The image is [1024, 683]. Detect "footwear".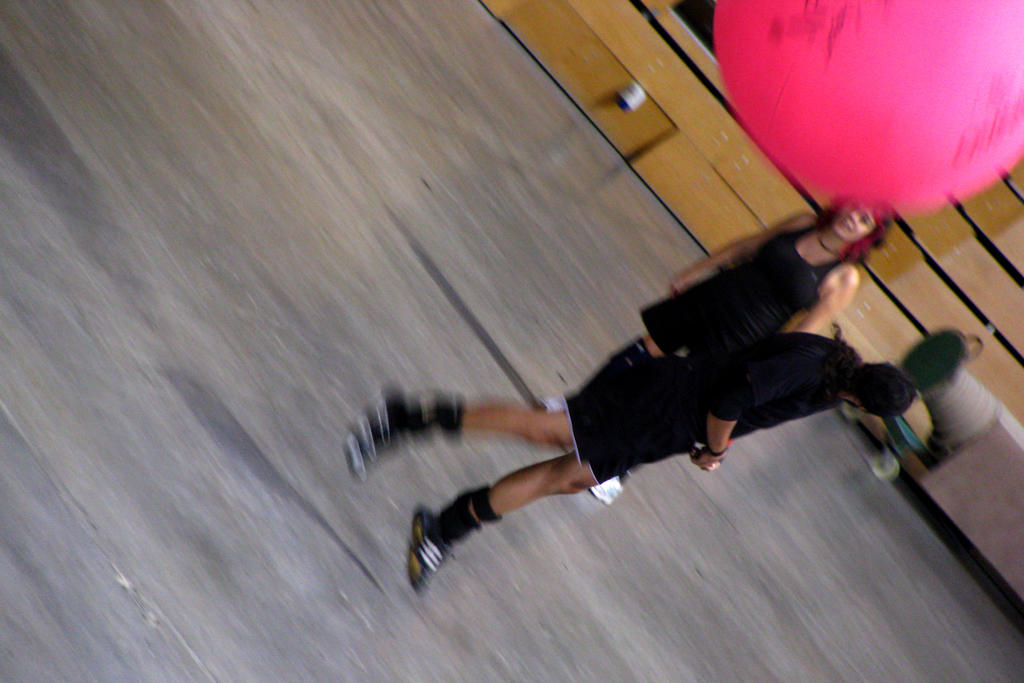
Detection: <region>406, 509, 476, 592</region>.
